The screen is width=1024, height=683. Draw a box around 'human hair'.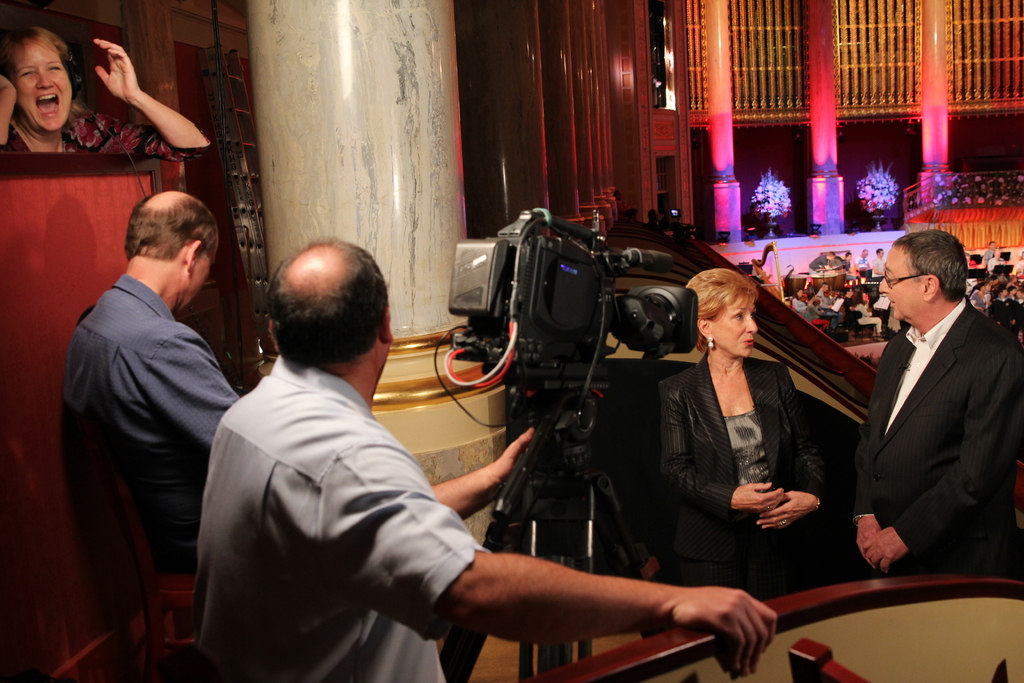
(687, 267, 760, 352).
